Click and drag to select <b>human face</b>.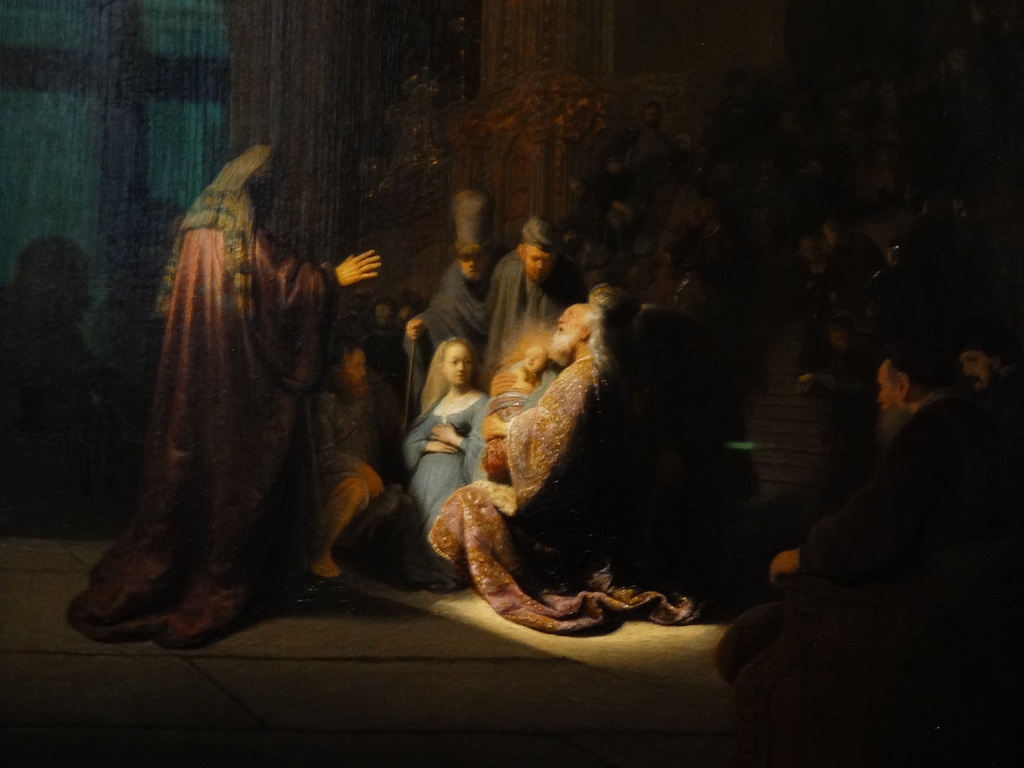
Selection: <box>355,352,367,392</box>.
